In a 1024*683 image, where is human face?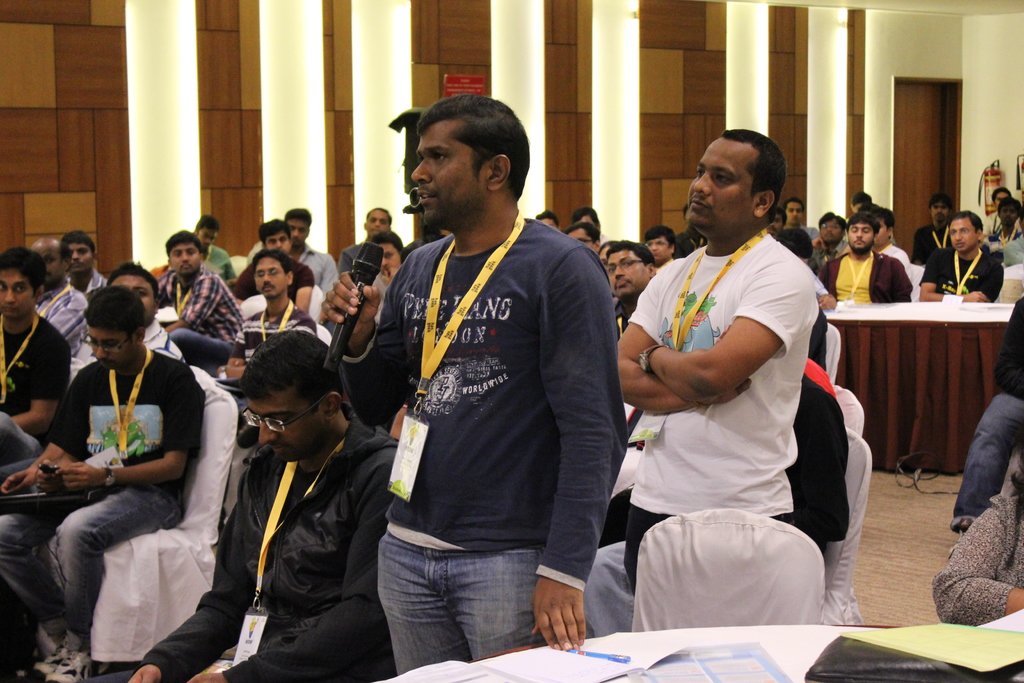
[x1=265, y1=229, x2=291, y2=254].
